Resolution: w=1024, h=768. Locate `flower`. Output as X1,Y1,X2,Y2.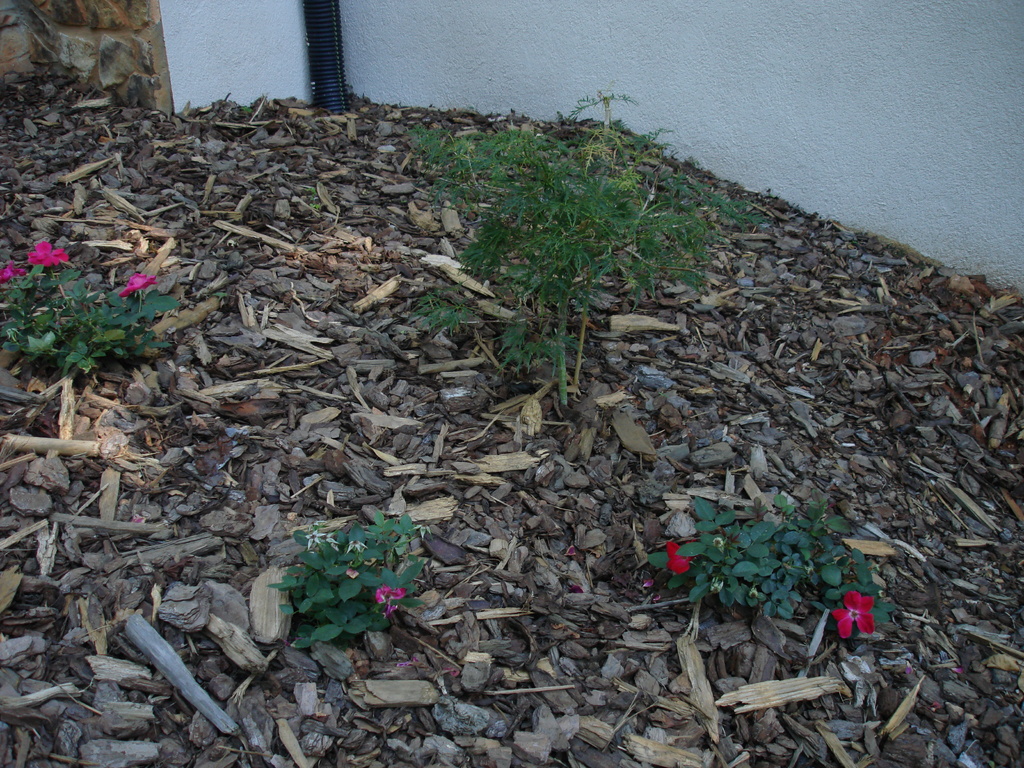
123,269,156,299.
